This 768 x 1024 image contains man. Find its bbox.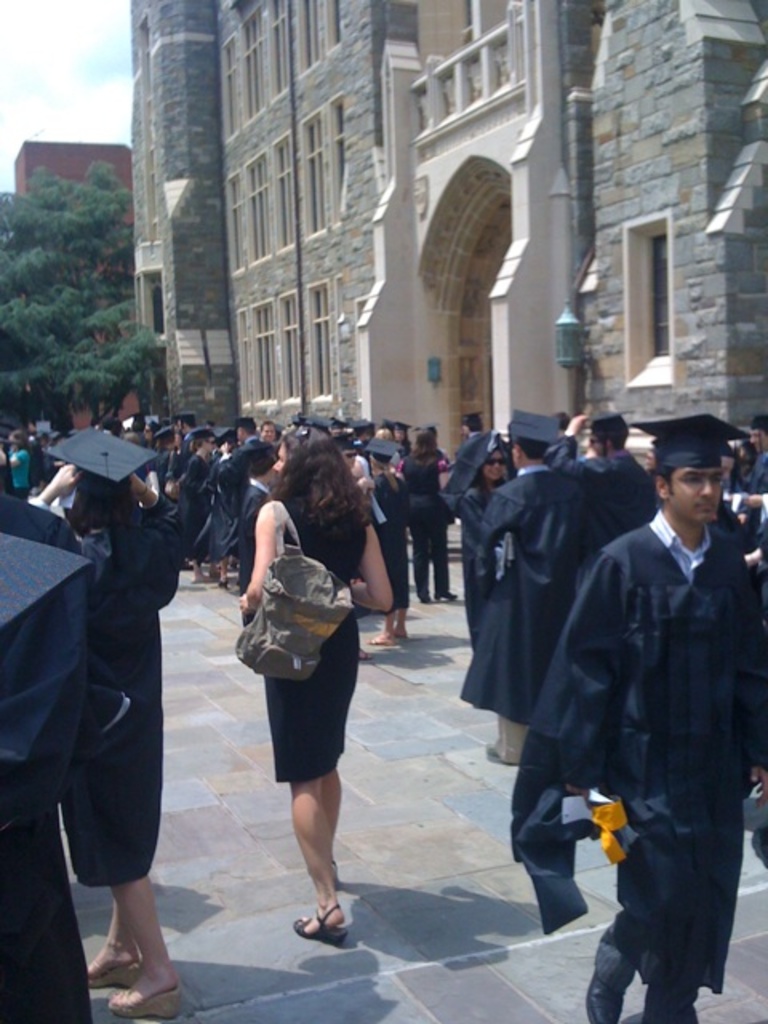
(x1=475, y1=411, x2=595, y2=768).
